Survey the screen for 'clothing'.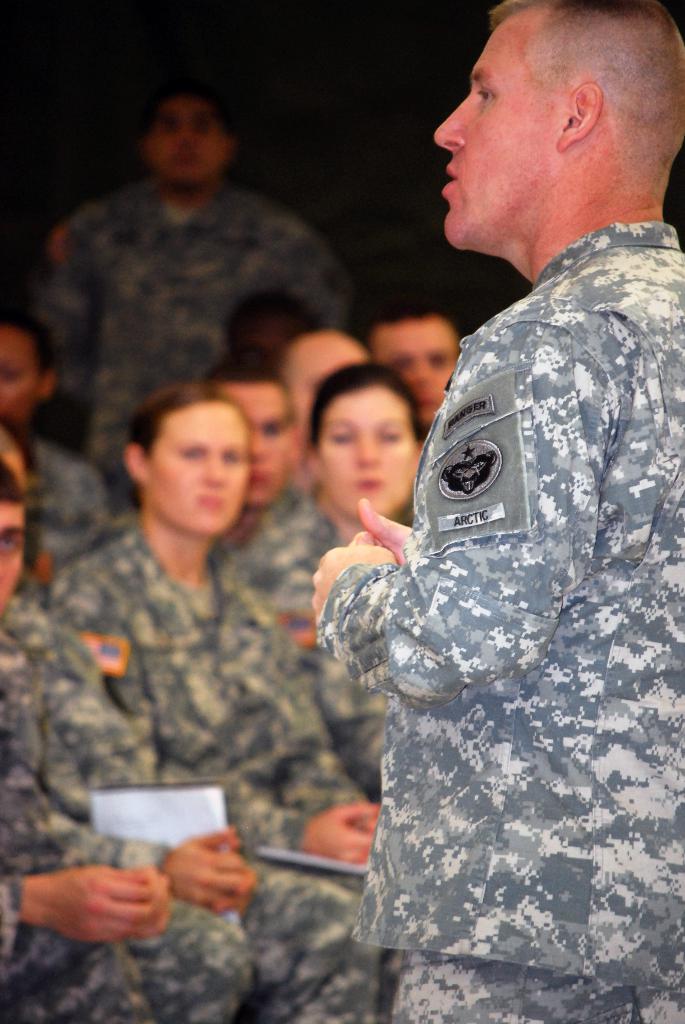
Survey found: (39,531,381,1023).
